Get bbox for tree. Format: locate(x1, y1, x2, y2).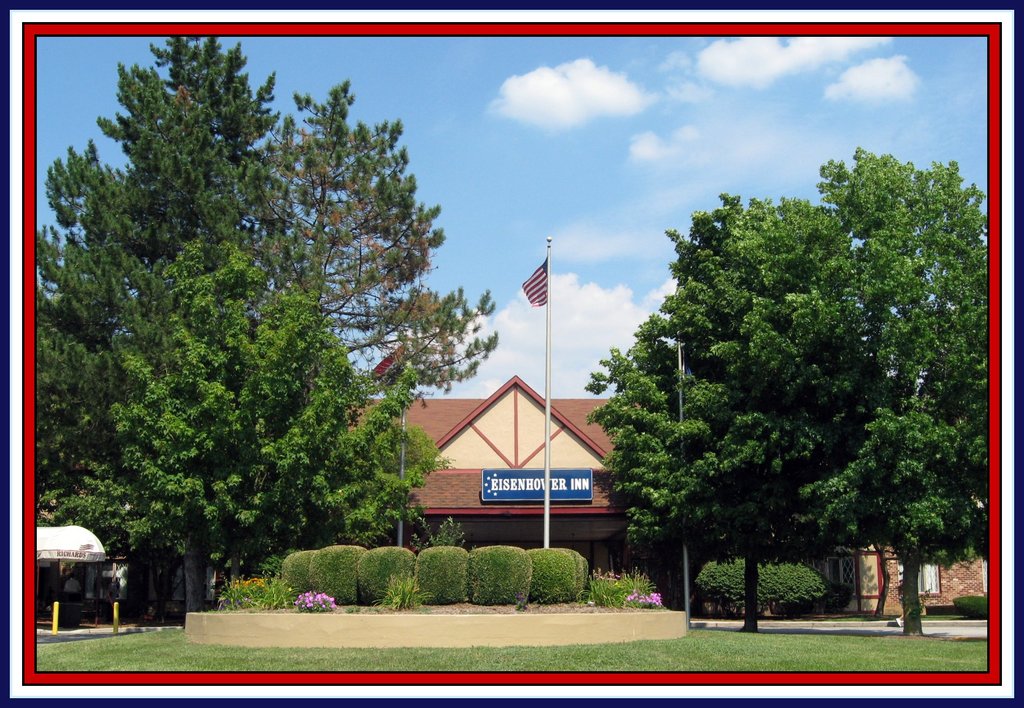
locate(36, 31, 280, 629).
